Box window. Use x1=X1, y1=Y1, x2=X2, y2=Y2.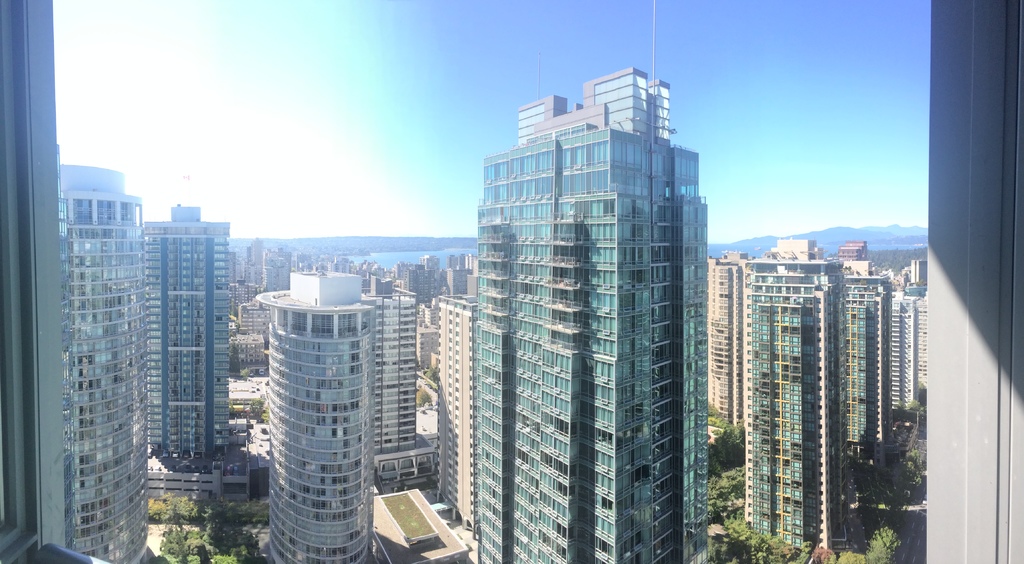
x1=748, y1=510, x2=751, y2=517.
